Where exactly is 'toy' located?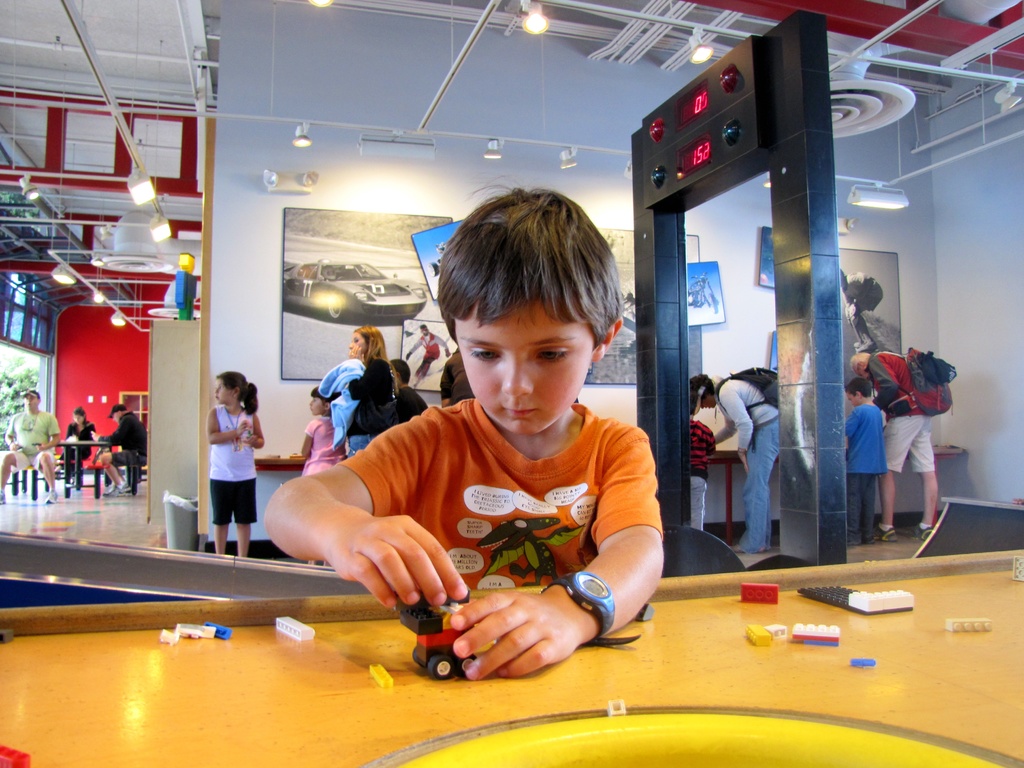
Its bounding box is 734,581,778,604.
